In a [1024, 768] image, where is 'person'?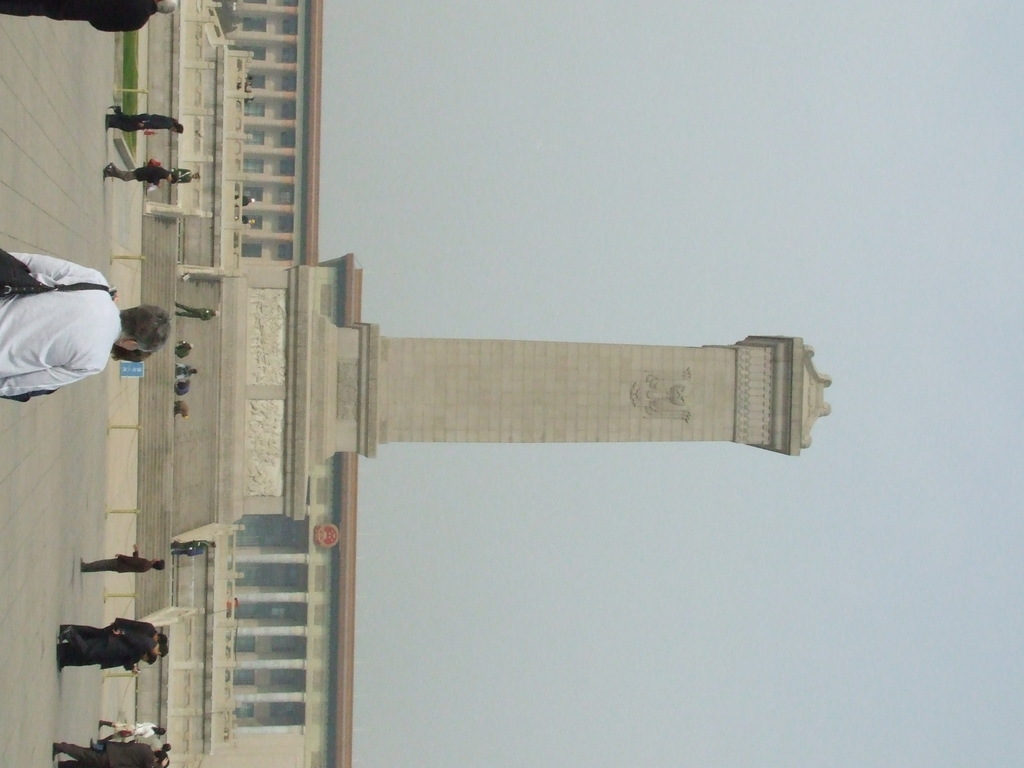
detection(54, 625, 166, 657).
